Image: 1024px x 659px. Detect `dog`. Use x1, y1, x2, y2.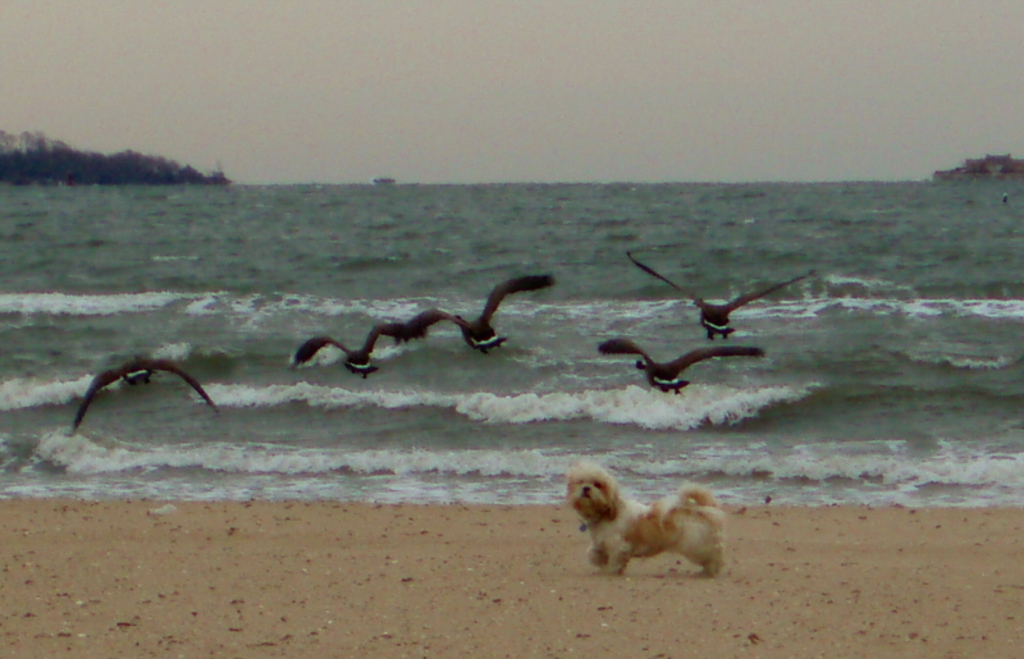
557, 467, 735, 572.
